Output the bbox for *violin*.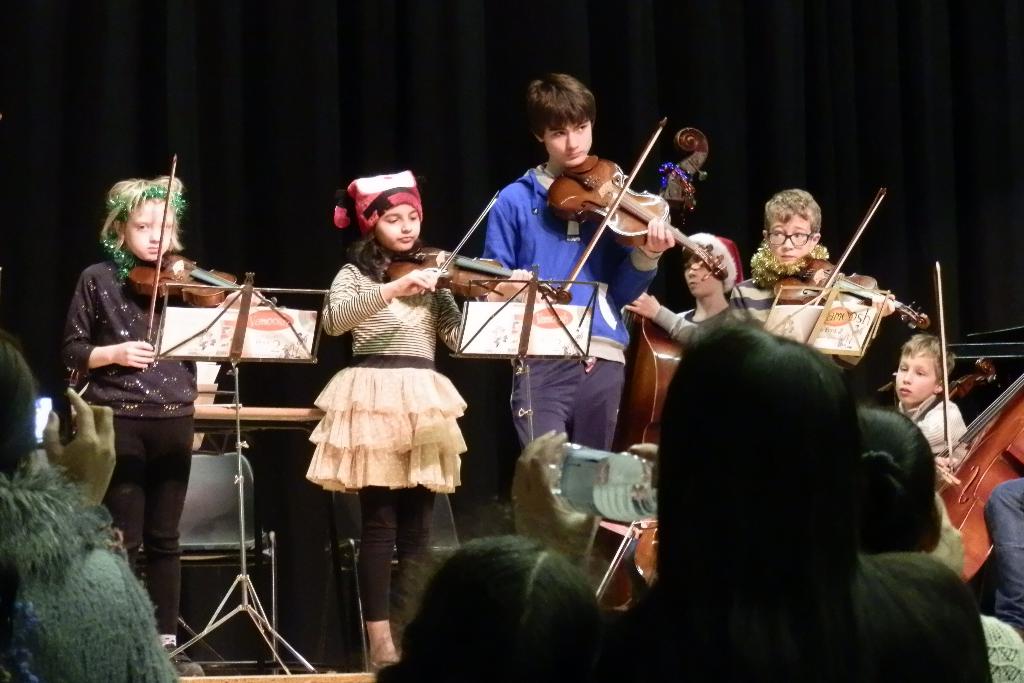
{"left": 942, "top": 256, "right": 1023, "bottom": 589}.
